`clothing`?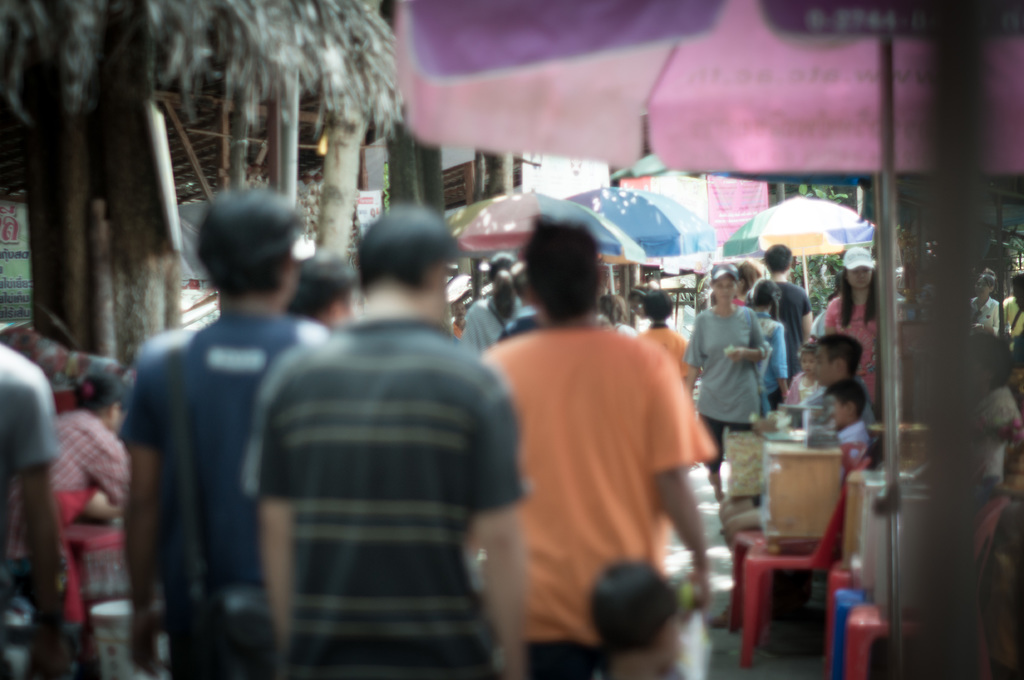
bbox=[847, 420, 869, 482]
